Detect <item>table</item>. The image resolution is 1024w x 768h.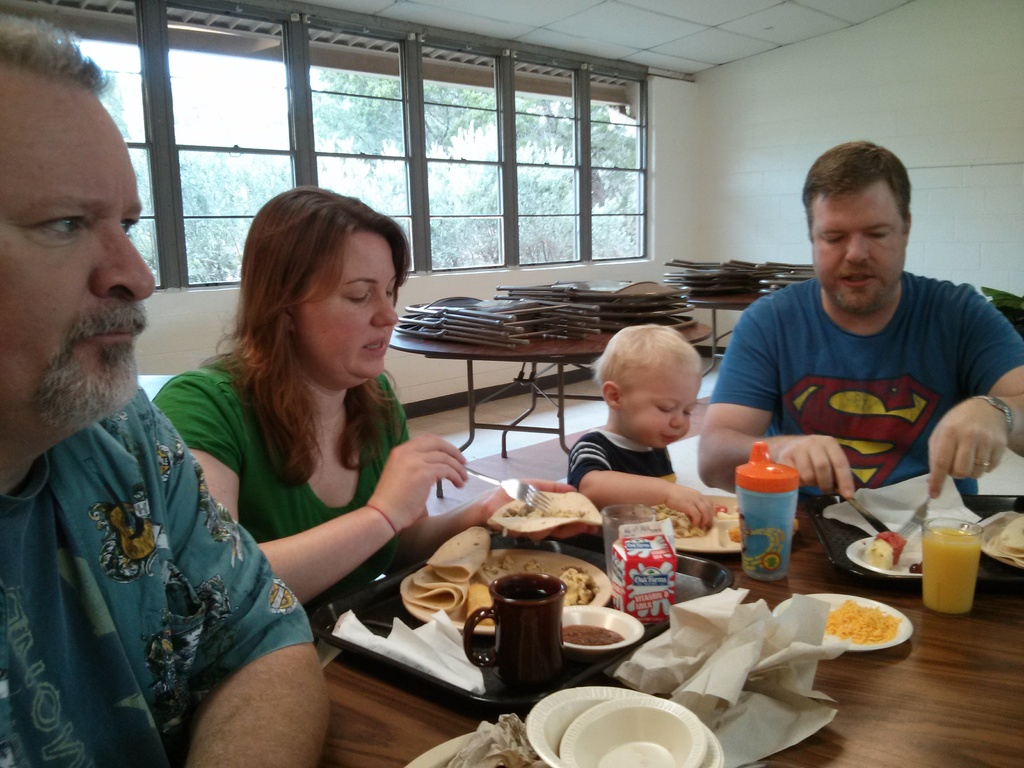
193,422,1023,767.
